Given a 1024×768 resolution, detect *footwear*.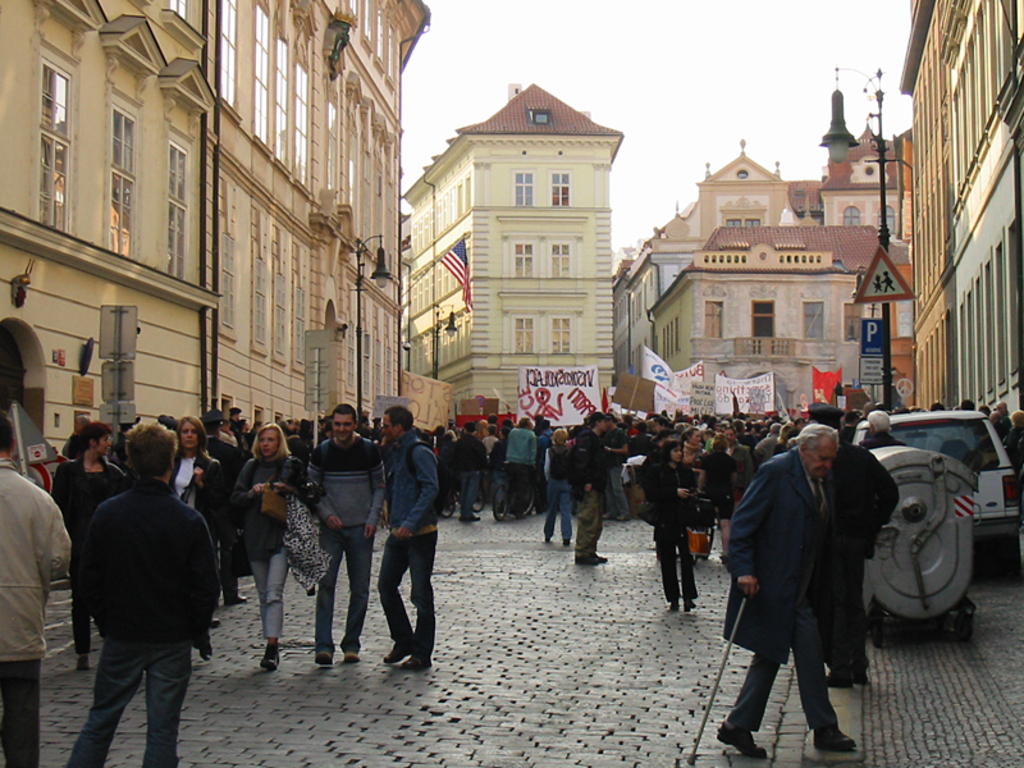
x1=577, y1=553, x2=602, y2=567.
